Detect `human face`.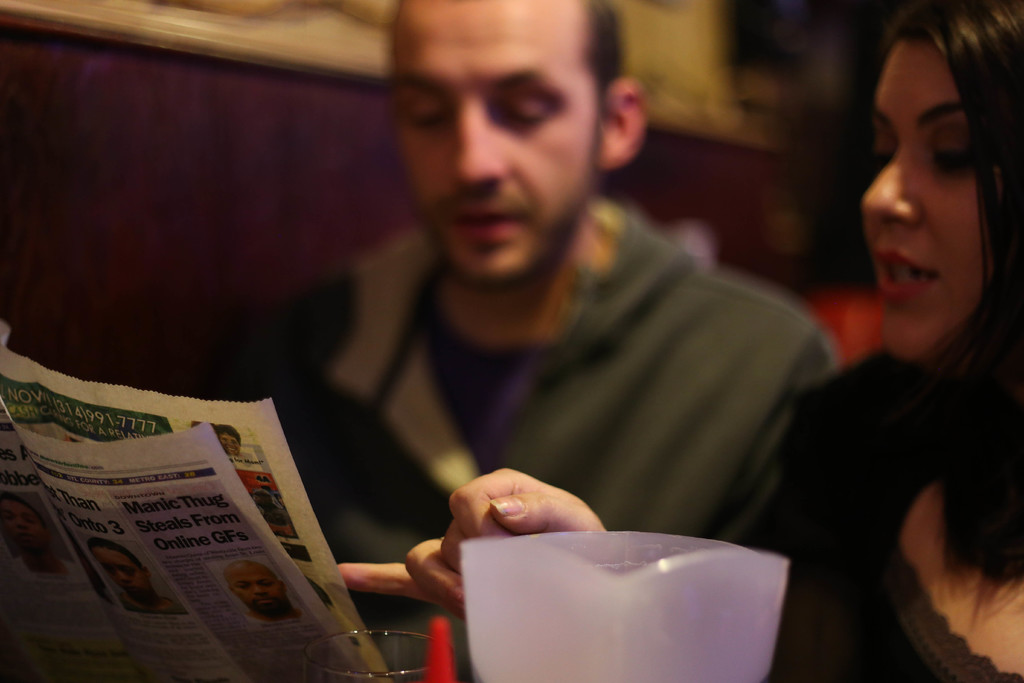
Detected at bbox=(387, 0, 606, 291).
